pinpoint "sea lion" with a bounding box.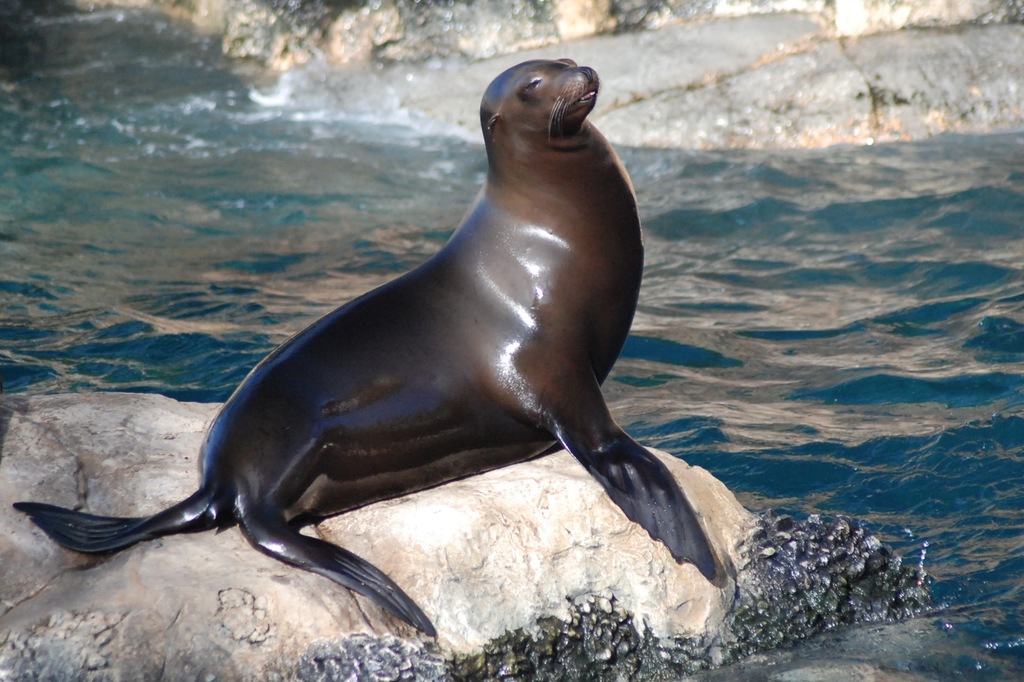
left=13, top=54, right=716, bottom=636.
